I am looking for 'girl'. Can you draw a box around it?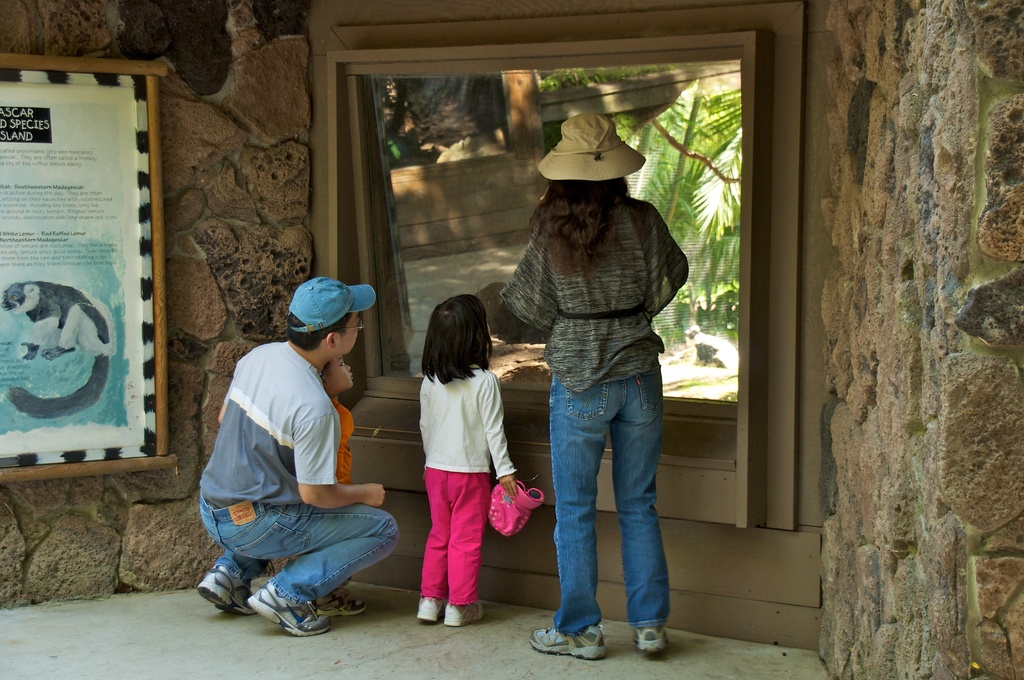
Sure, the bounding box is 268, 355, 362, 615.
